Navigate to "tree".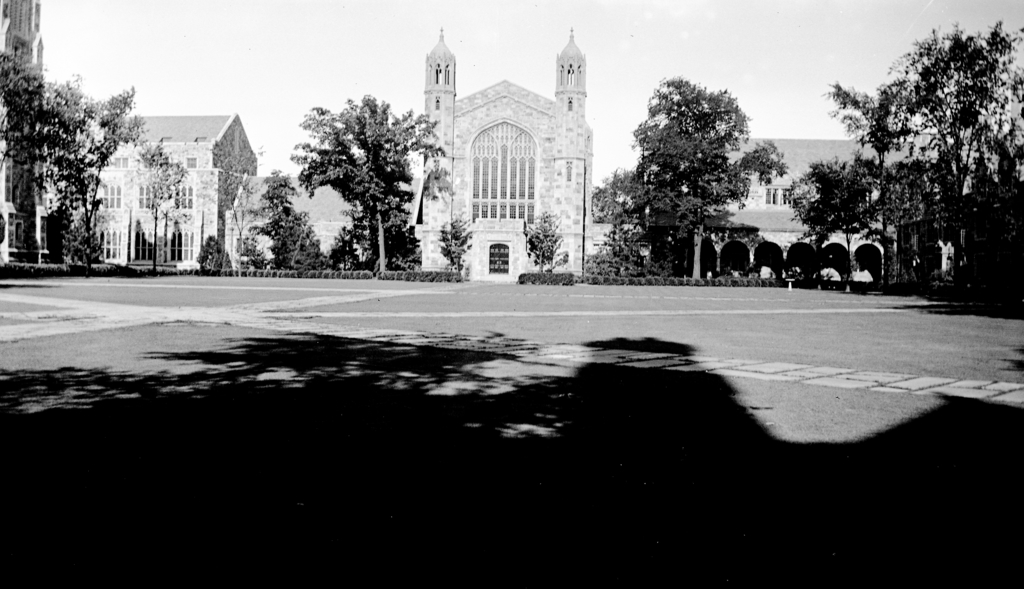
Navigation target: <bbox>819, 26, 1023, 309</bbox>.
